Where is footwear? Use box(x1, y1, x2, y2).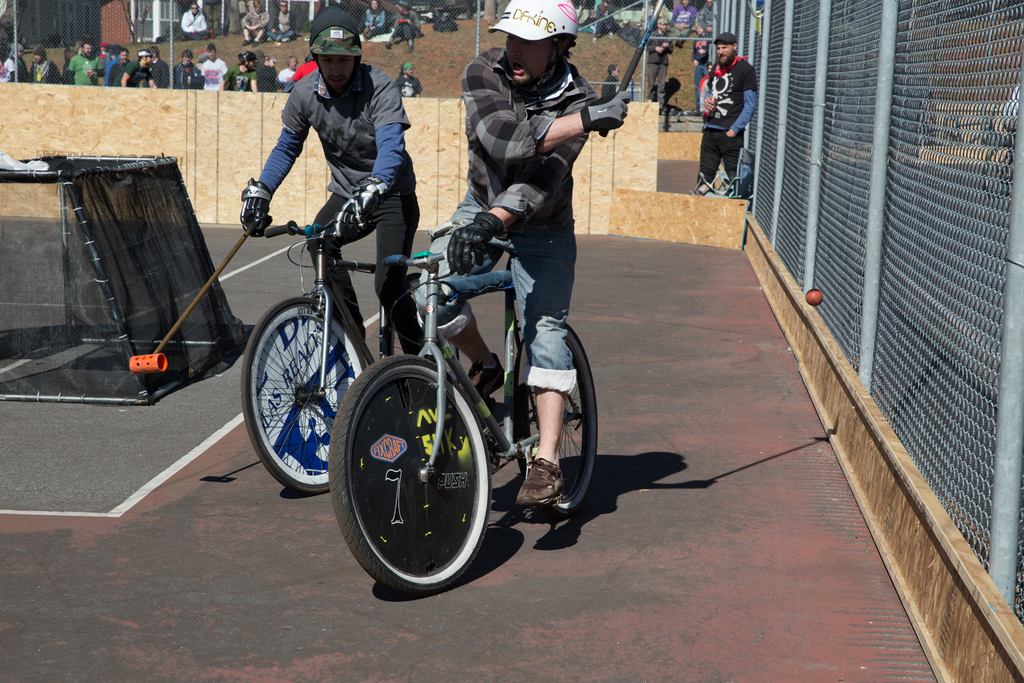
box(516, 457, 568, 511).
